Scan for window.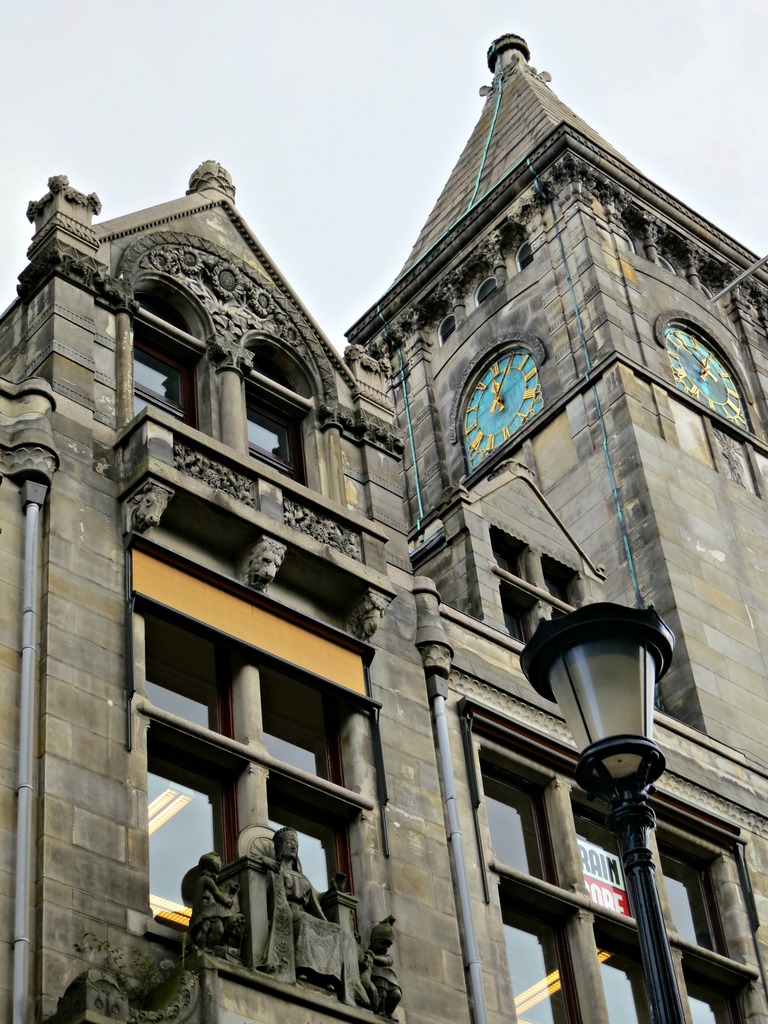
Scan result: (125, 587, 387, 991).
